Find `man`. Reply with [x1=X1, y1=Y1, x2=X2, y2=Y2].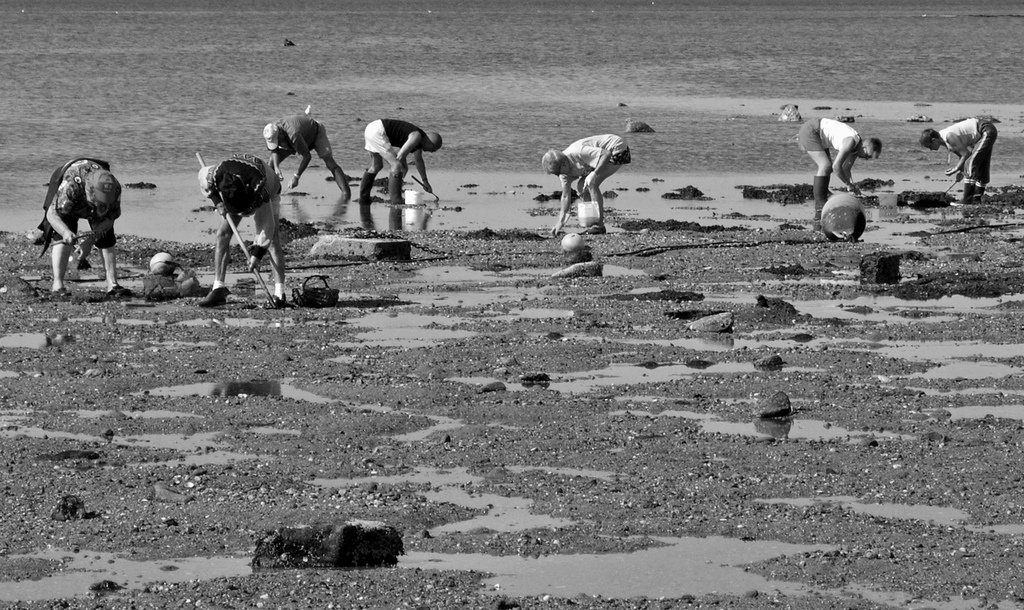
[x1=193, y1=151, x2=289, y2=307].
